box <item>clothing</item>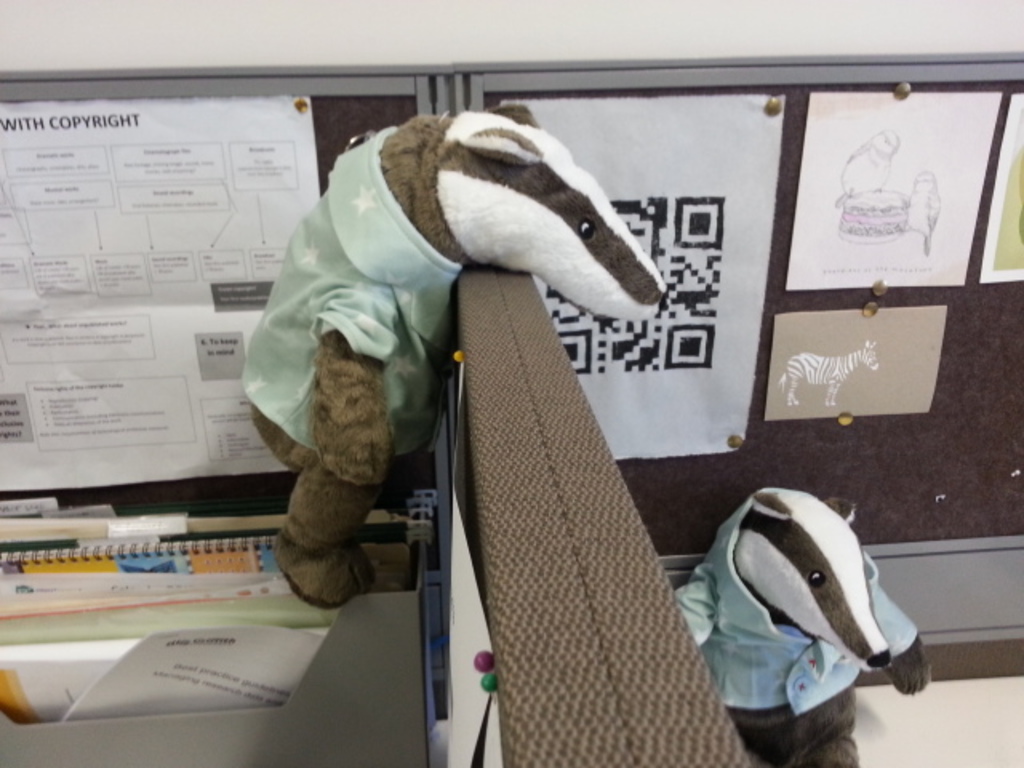
[x1=669, y1=493, x2=917, y2=722]
